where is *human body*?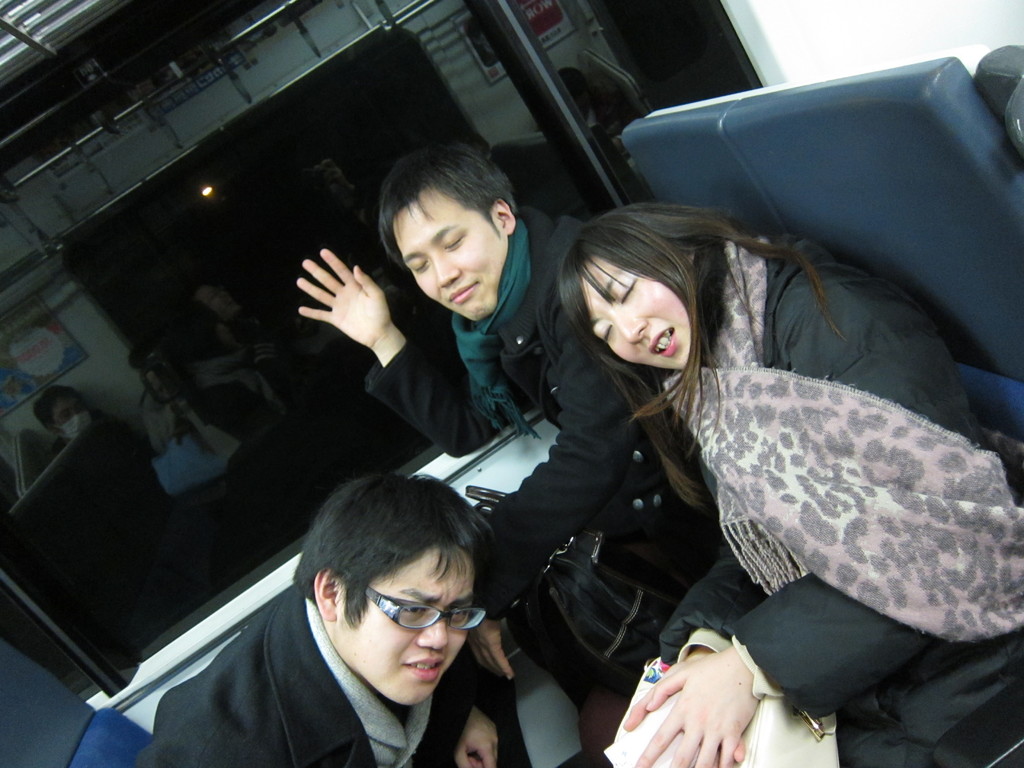
561 202 1023 767.
